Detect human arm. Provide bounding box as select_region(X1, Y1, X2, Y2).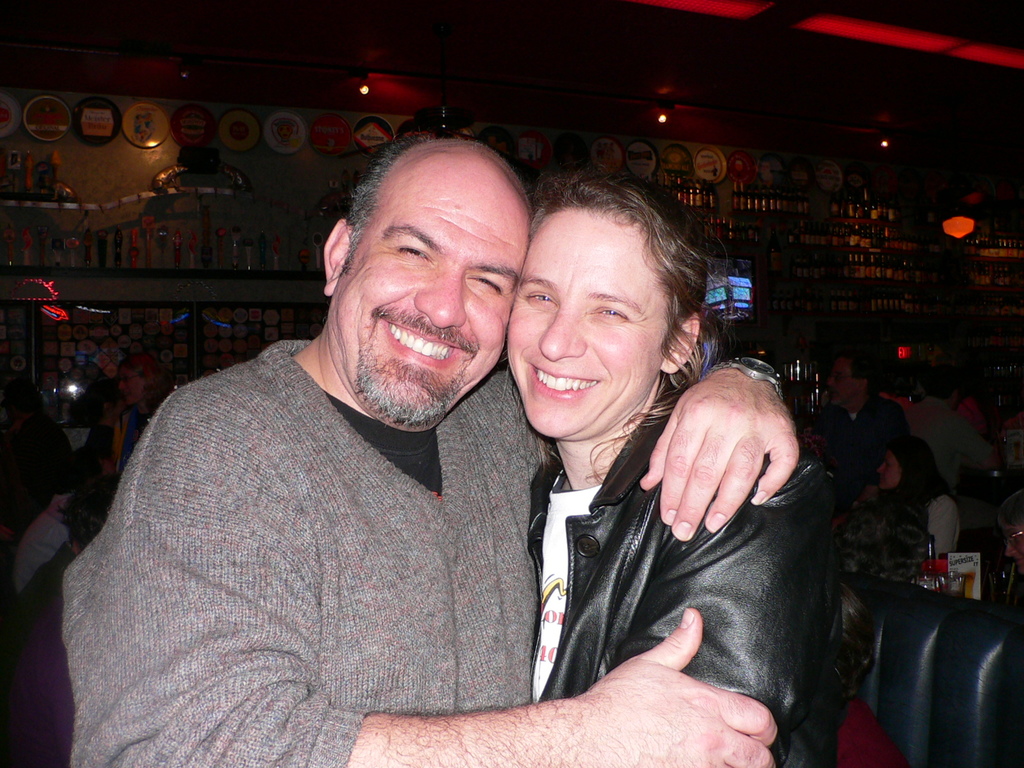
select_region(84, 434, 776, 767).
